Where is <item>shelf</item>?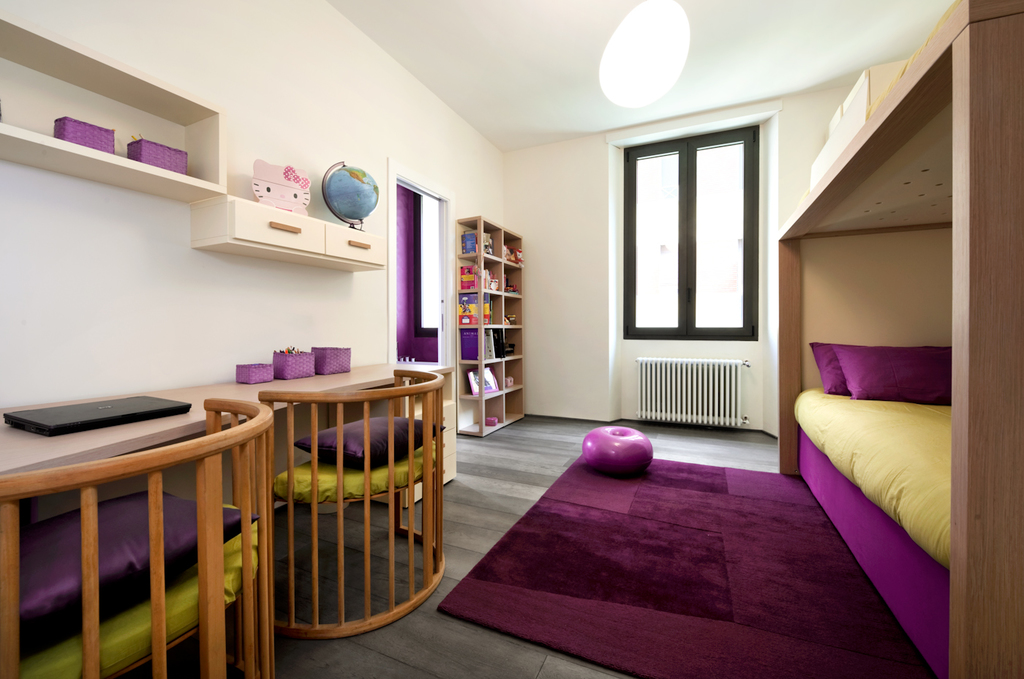
select_region(0, 9, 227, 201).
